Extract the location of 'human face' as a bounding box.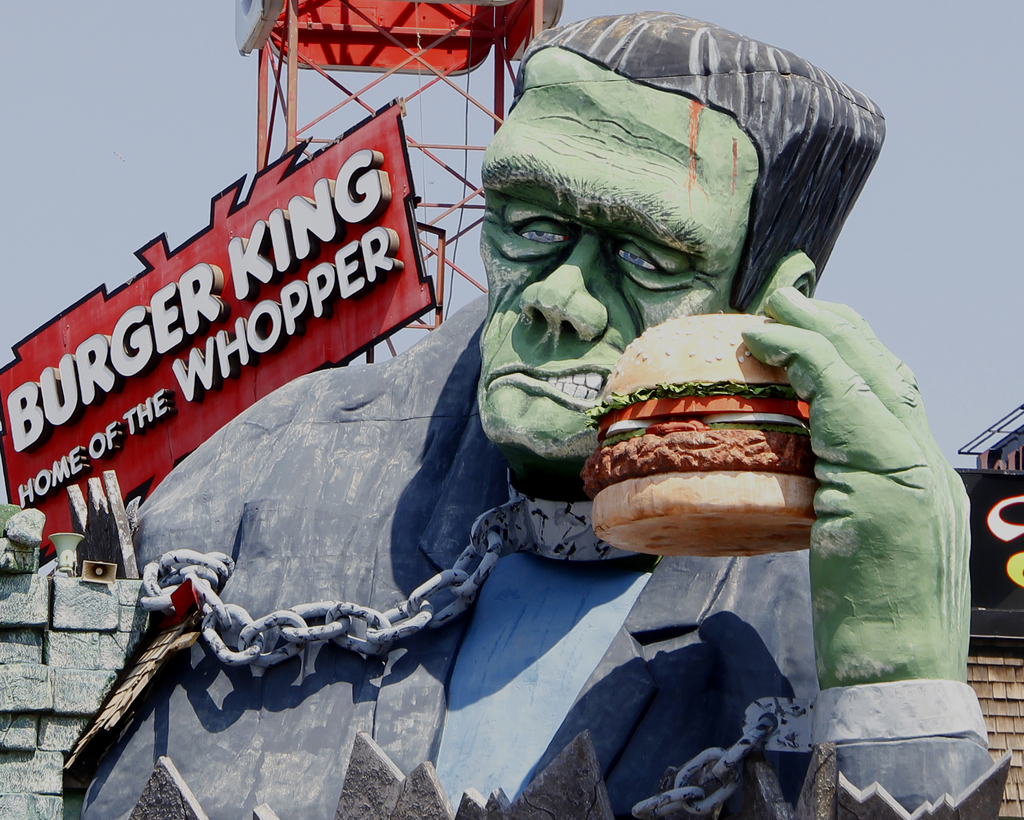
bbox=(481, 44, 756, 462).
